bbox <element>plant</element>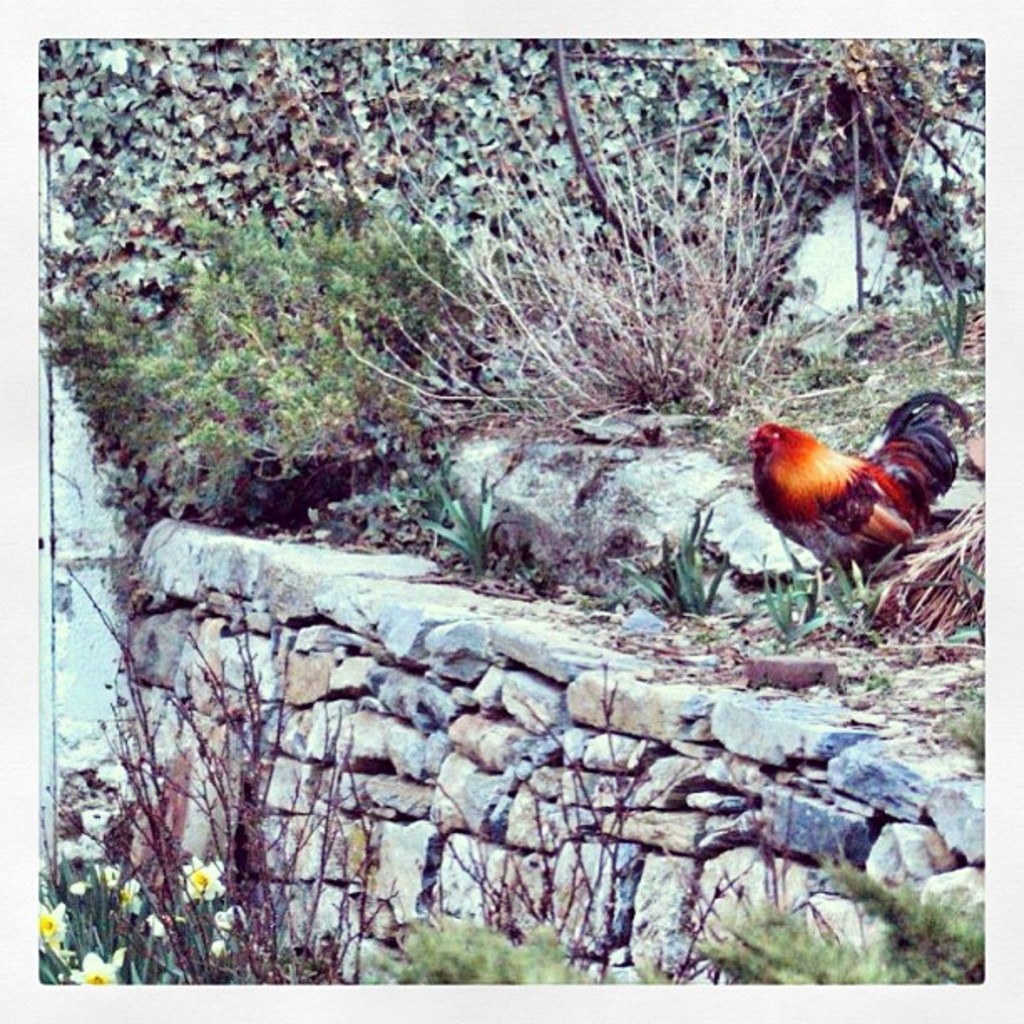
{"left": 35, "top": 847, "right": 258, "bottom": 982}
